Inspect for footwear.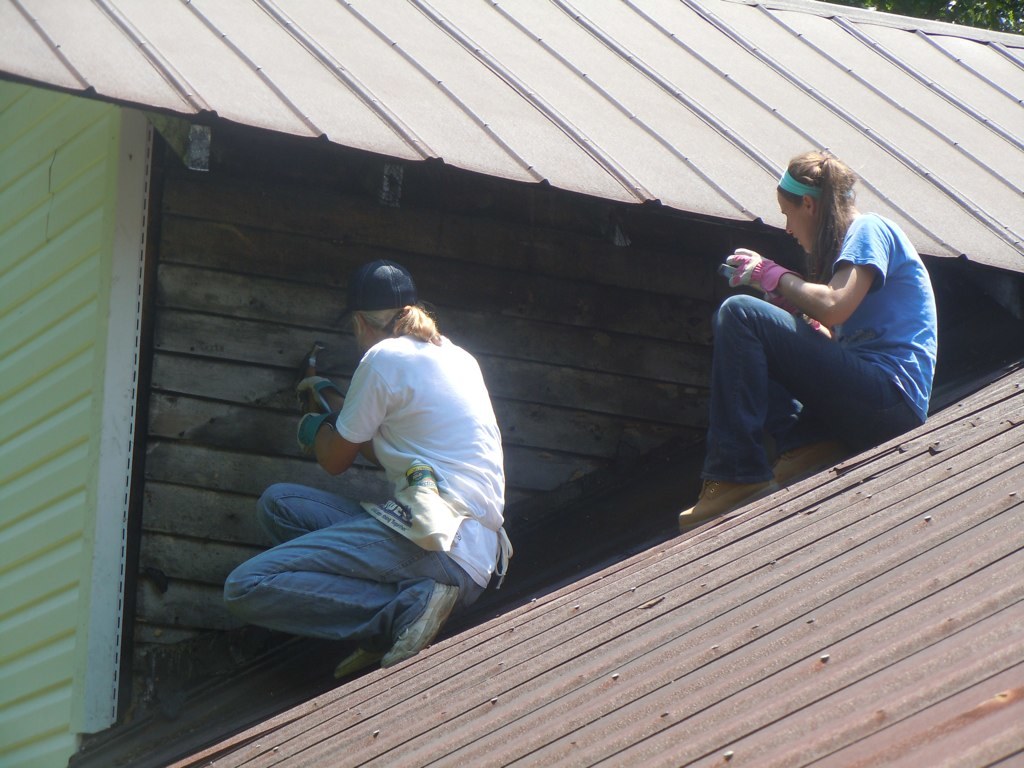
Inspection: x1=329 y1=652 x2=387 y2=683.
